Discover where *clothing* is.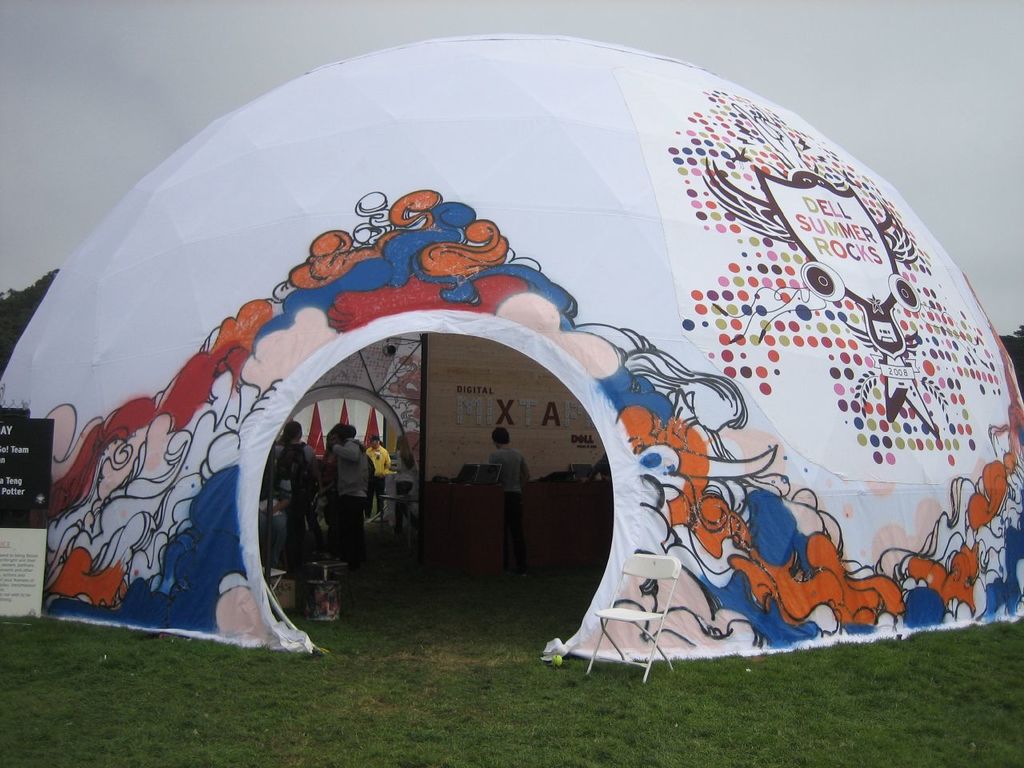
Discovered at locate(362, 446, 390, 512).
